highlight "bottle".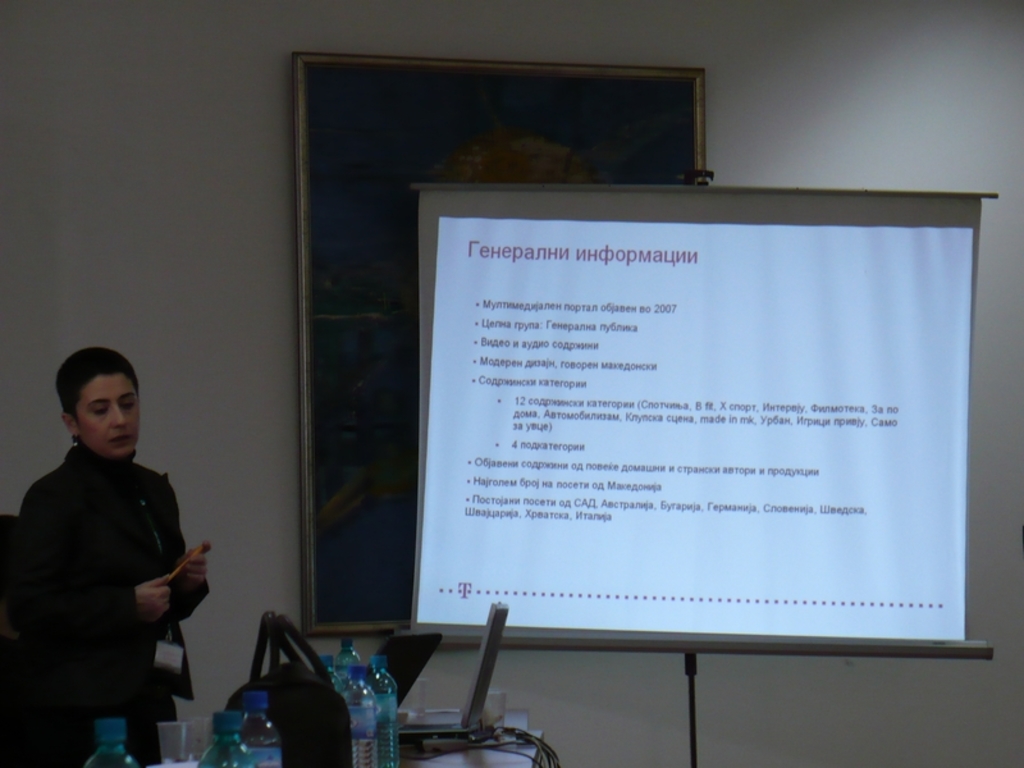
Highlighted region: 242,687,280,767.
